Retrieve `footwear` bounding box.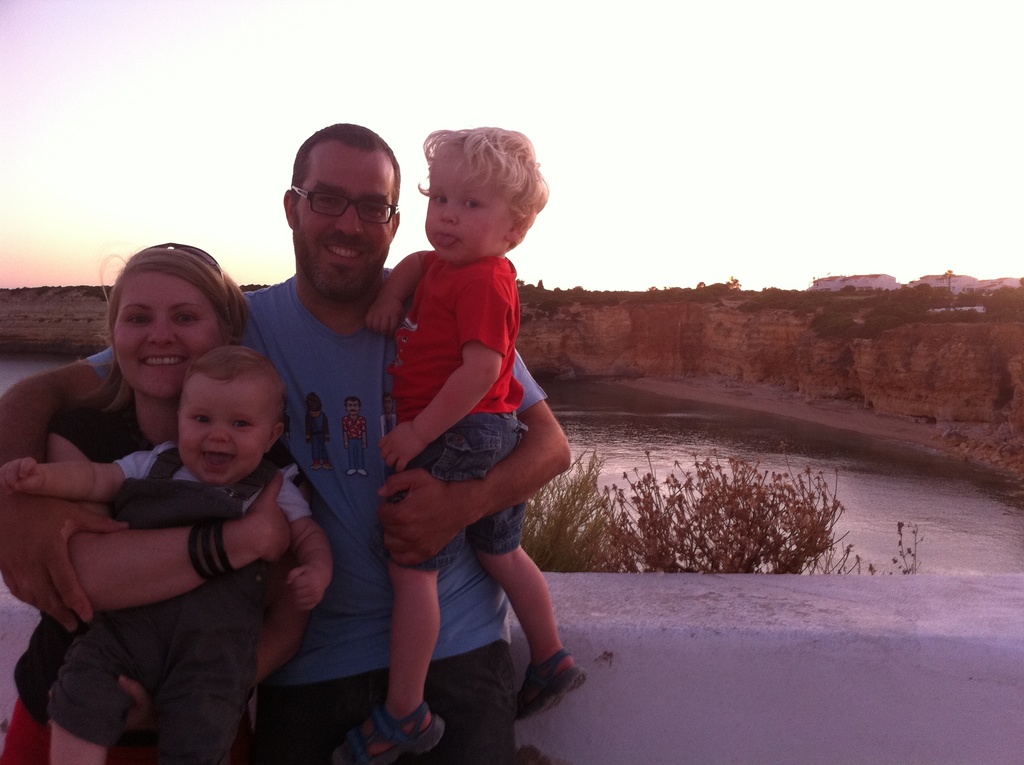
Bounding box: locate(511, 648, 584, 730).
